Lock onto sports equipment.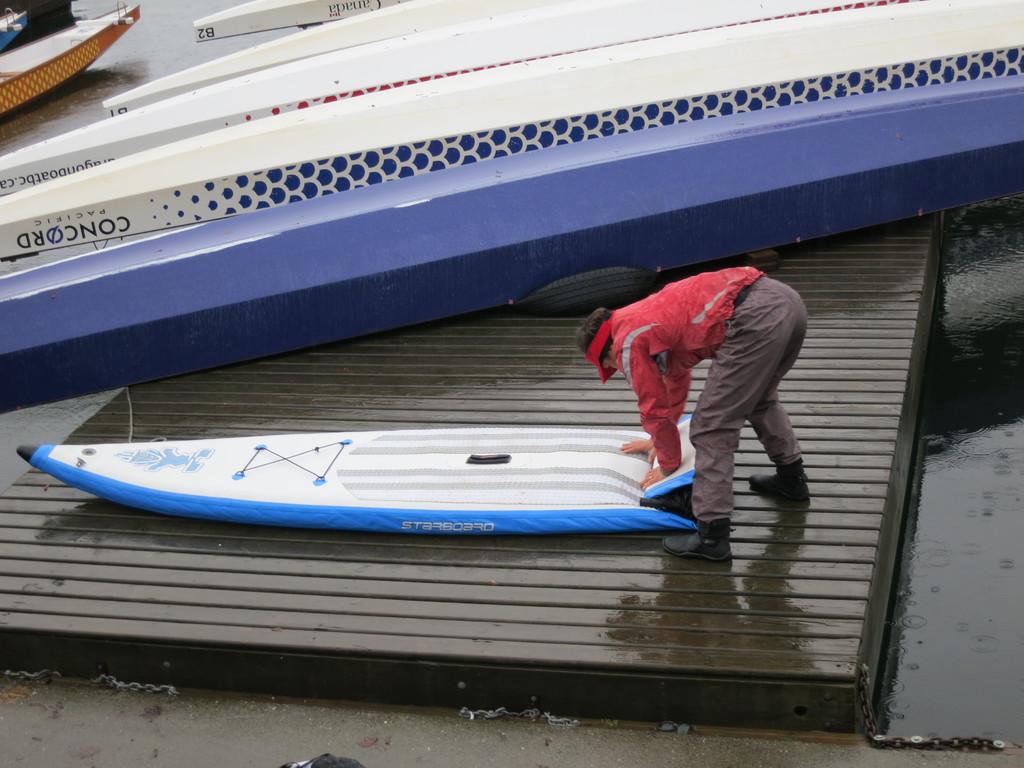
Locked: <bbox>15, 429, 693, 534</bbox>.
